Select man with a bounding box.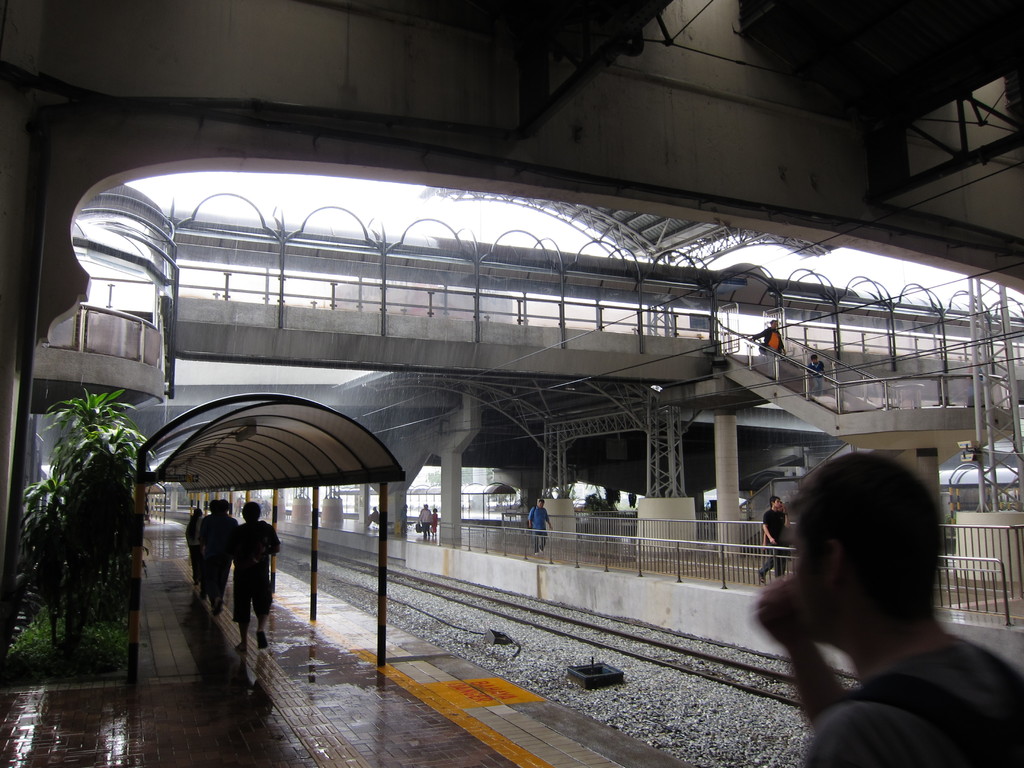
[x1=718, y1=459, x2=1023, y2=755].
